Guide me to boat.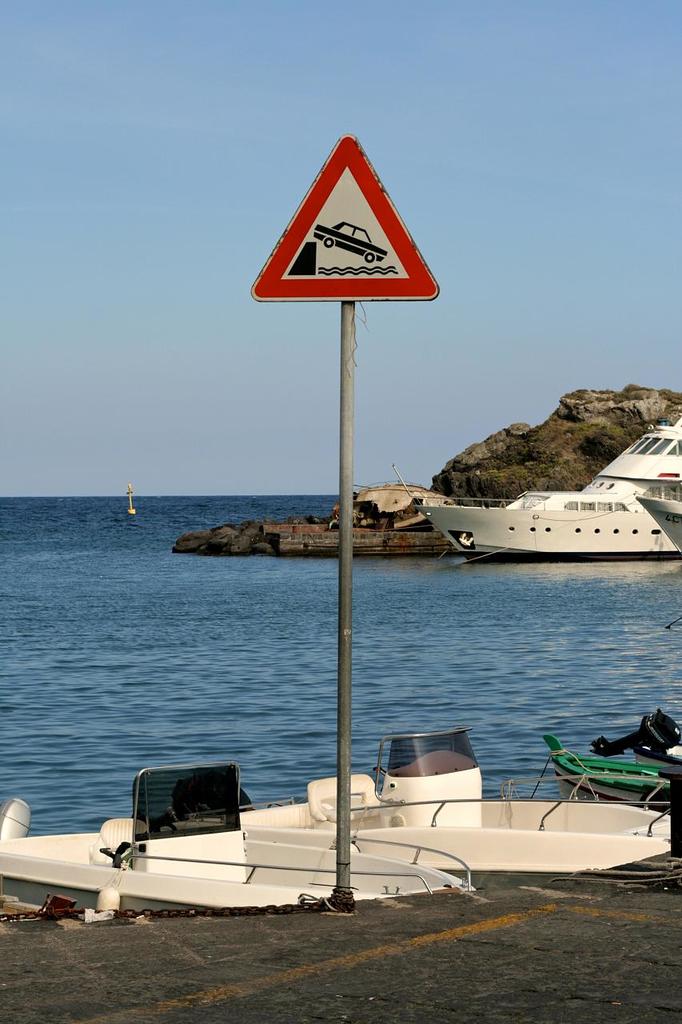
Guidance: (left=173, top=726, right=670, bottom=869).
